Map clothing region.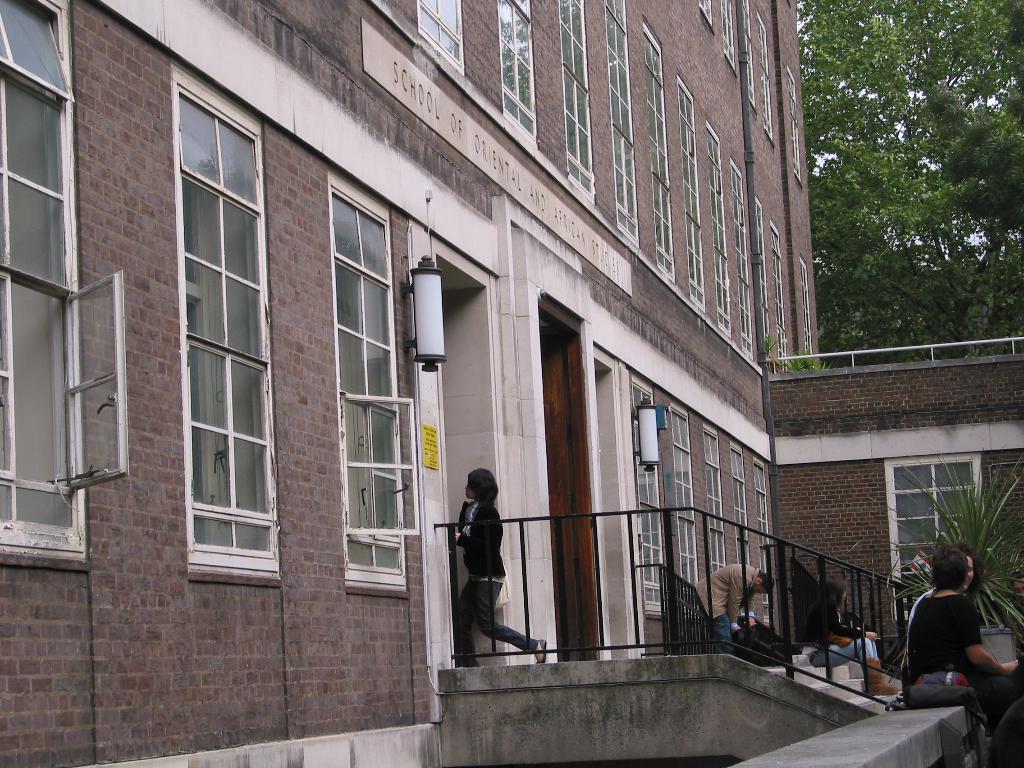
Mapped to (445,476,511,648).
